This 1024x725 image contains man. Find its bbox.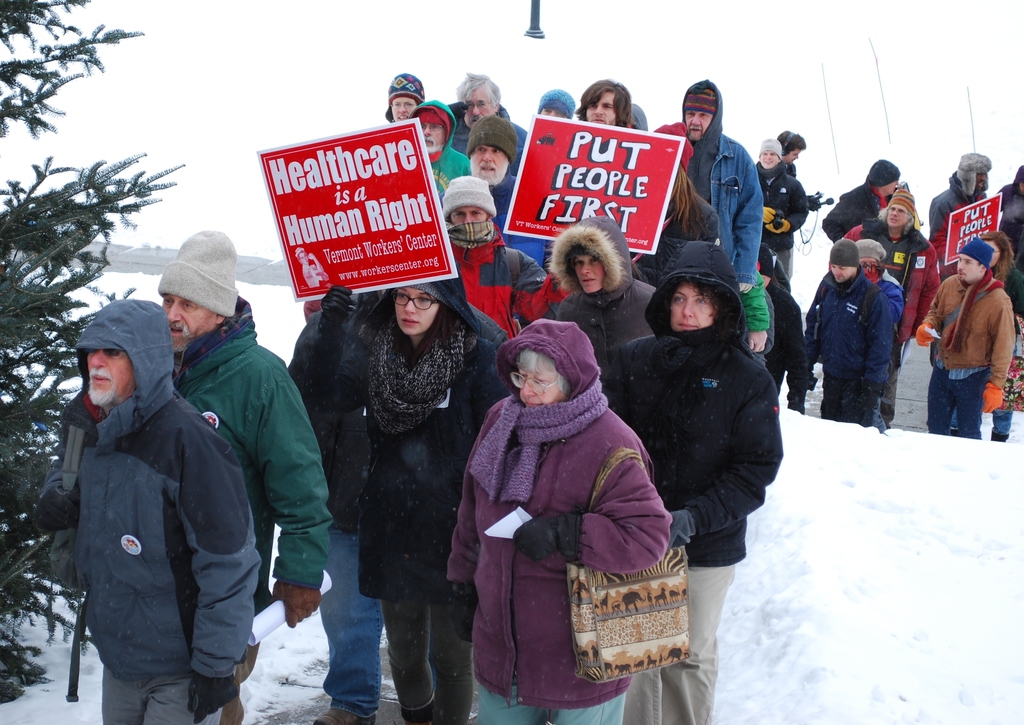
571/79/632/129.
